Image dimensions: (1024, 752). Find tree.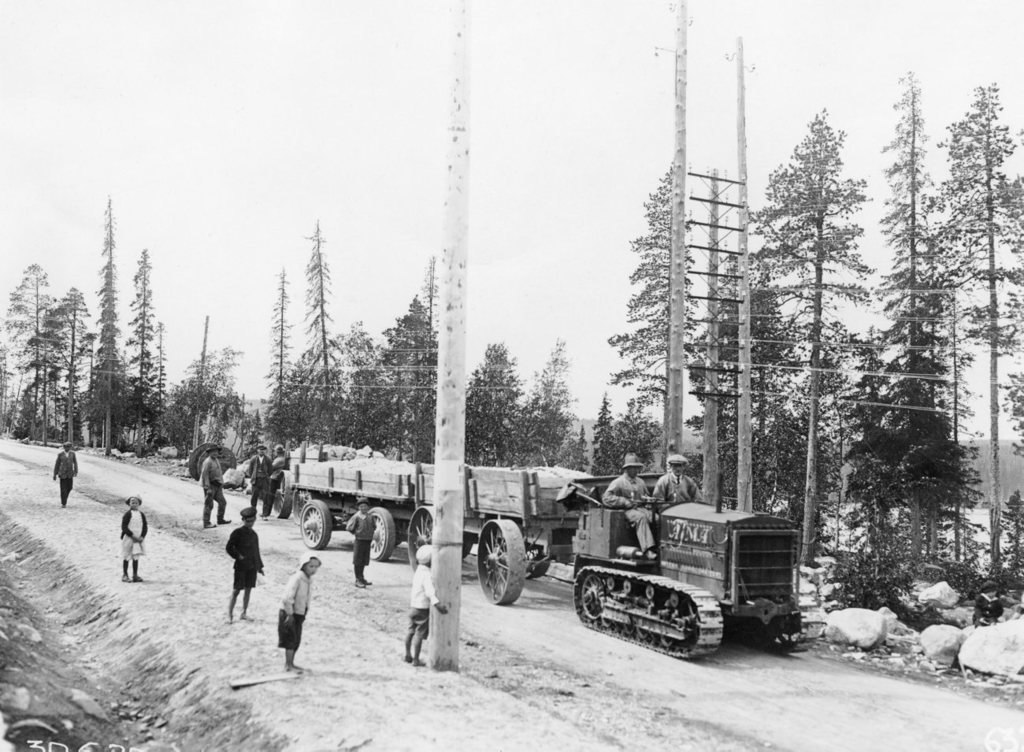
<region>294, 220, 348, 454</region>.
